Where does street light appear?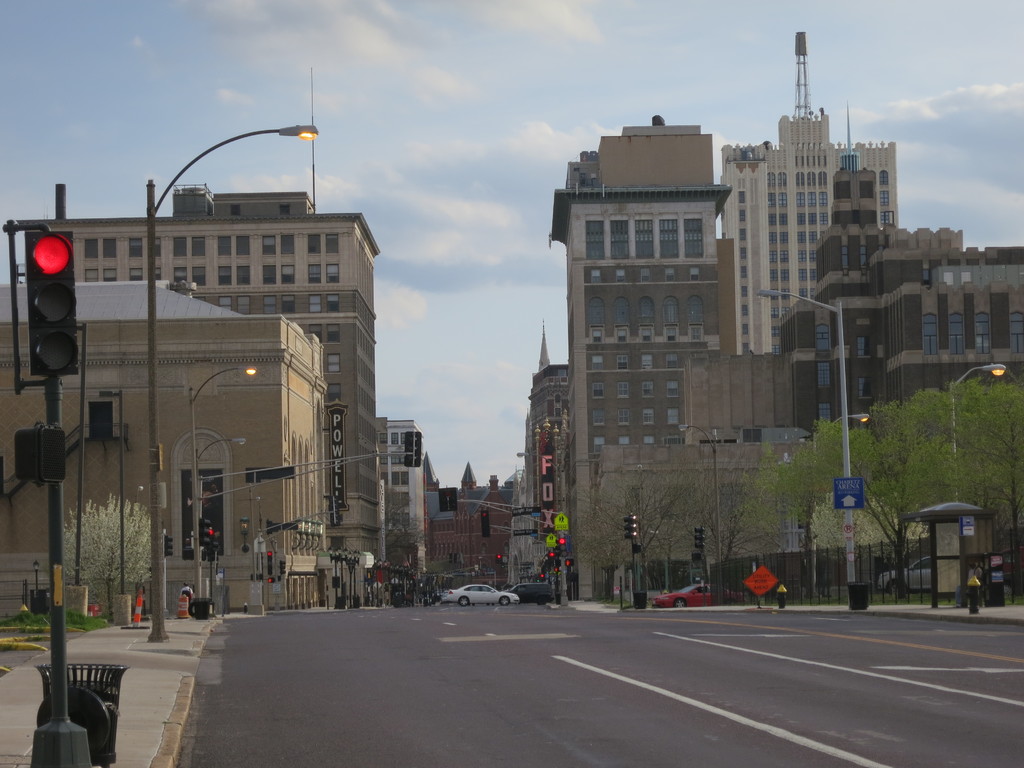
Appears at select_region(186, 363, 260, 605).
